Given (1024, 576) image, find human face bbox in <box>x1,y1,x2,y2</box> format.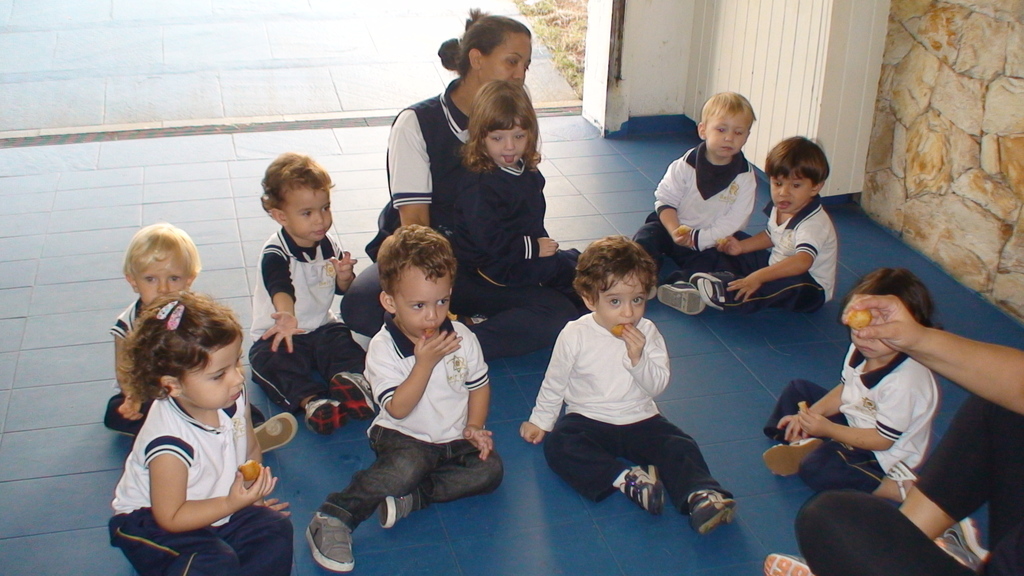
<box>703,116,750,158</box>.
